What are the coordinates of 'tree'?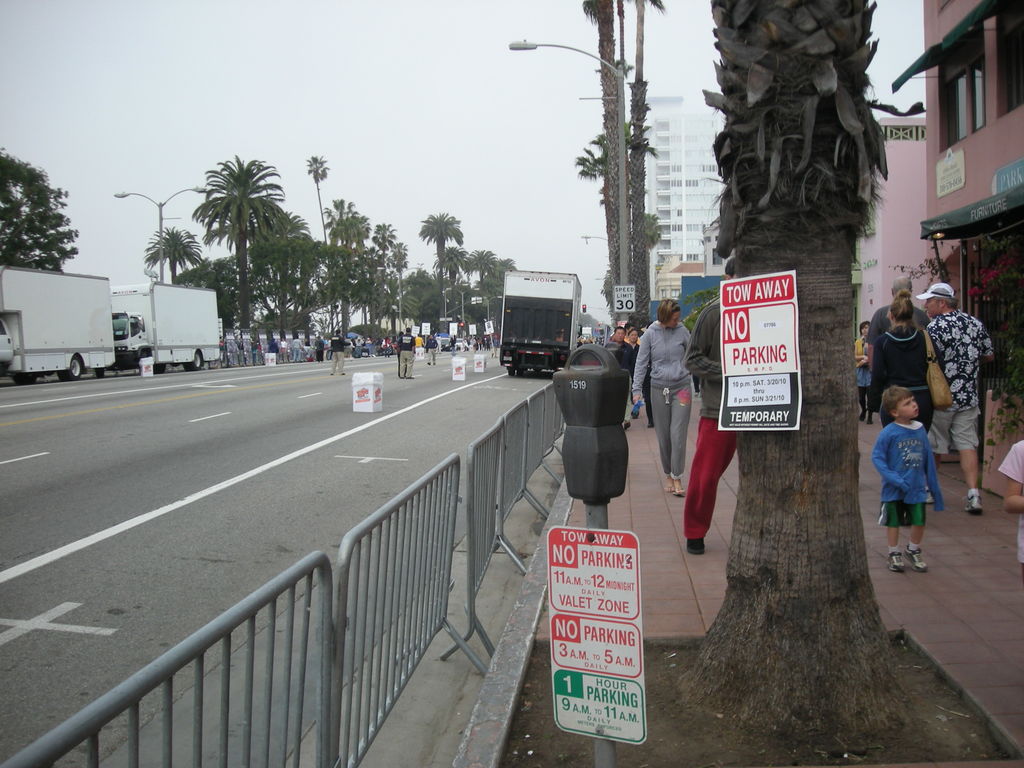
Rect(4, 141, 67, 272).
